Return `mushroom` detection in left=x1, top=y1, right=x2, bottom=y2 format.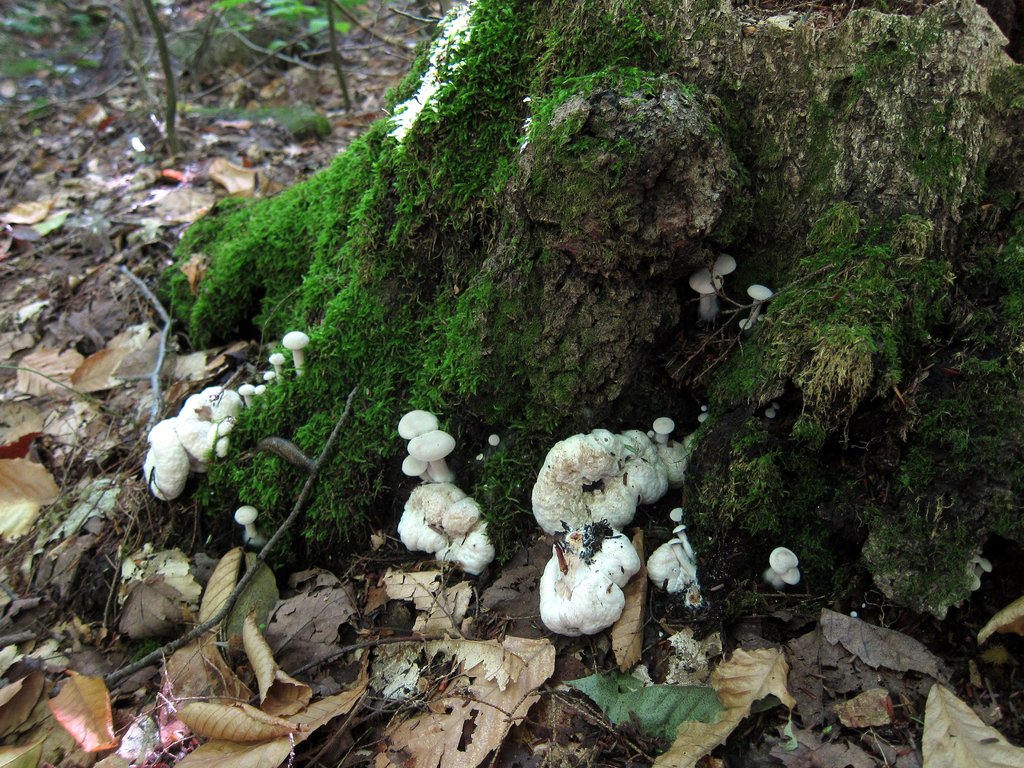
left=689, top=254, right=737, bottom=320.
